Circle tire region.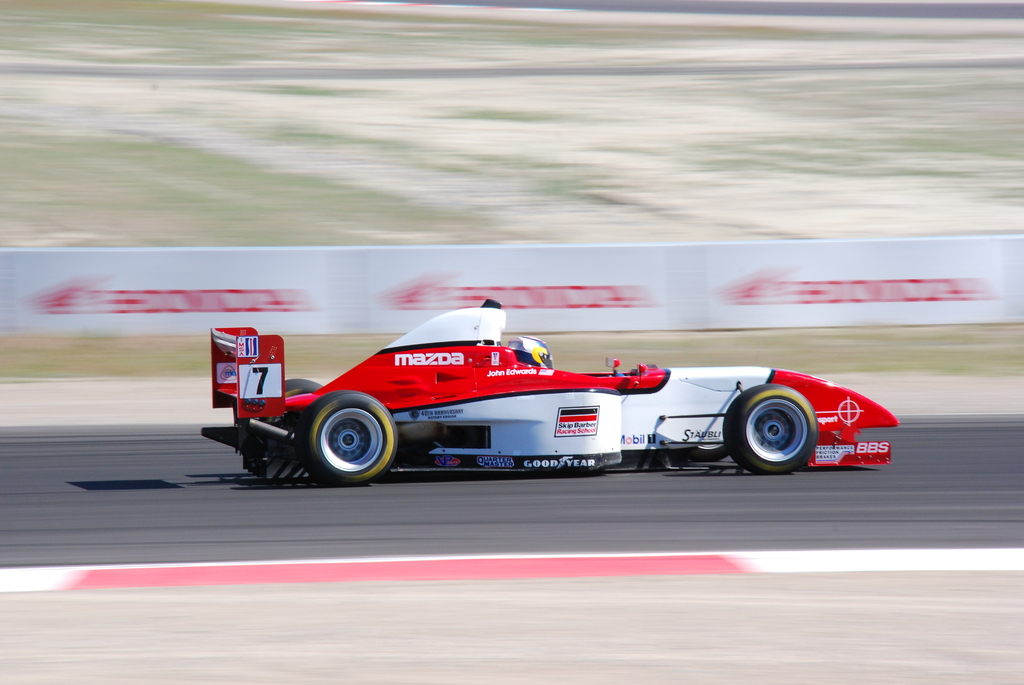
Region: left=285, top=377, right=324, bottom=398.
